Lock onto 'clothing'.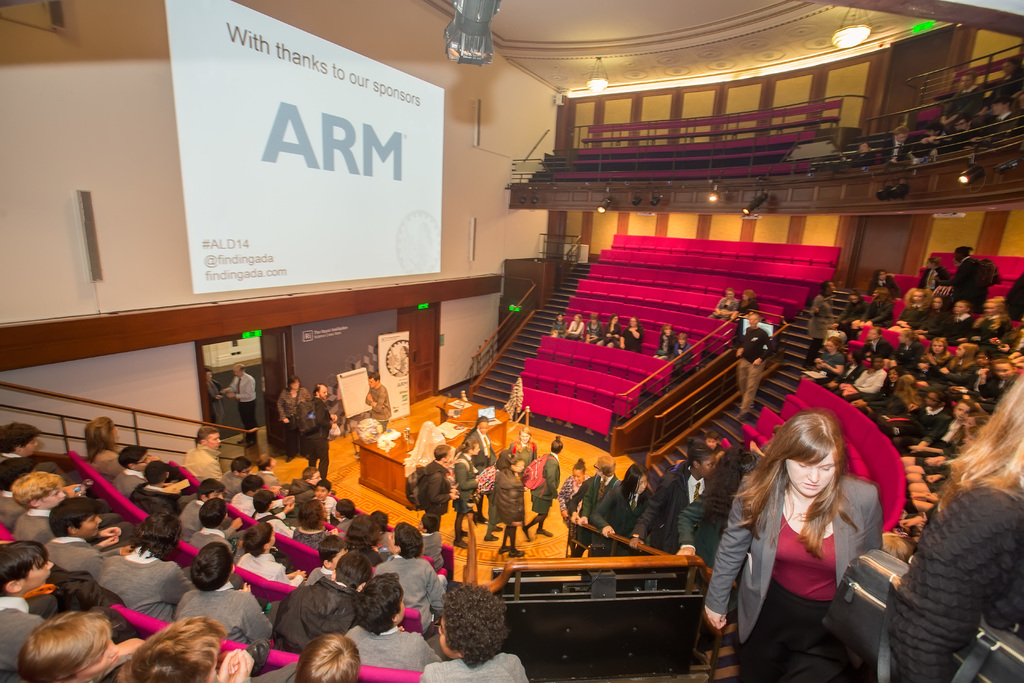
Locked: {"x1": 707, "y1": 295, "x2": 738, "y2": 319}.
